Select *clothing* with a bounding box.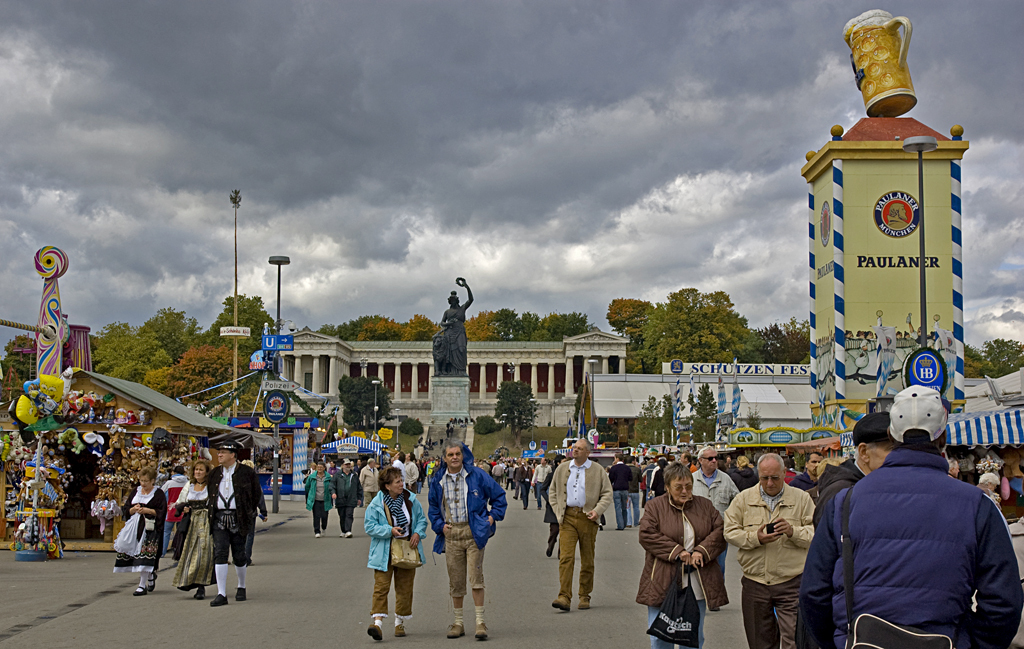
x1=125 y1=493 x2=165 y2=583.
